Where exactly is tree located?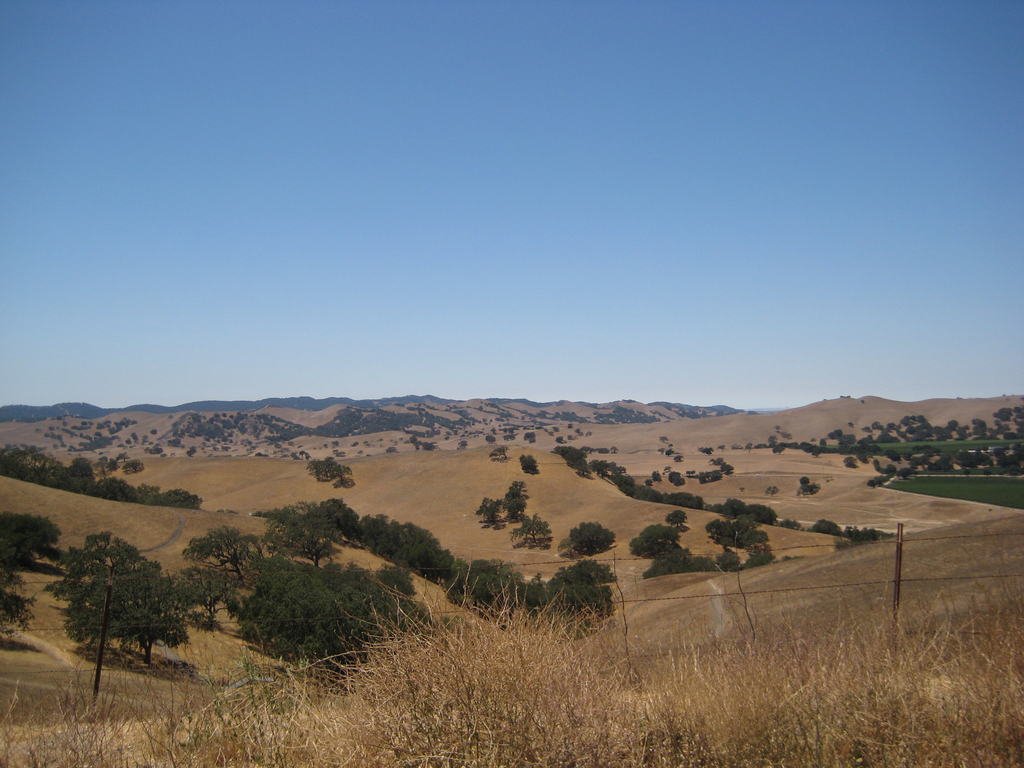
Its bounding box is 385/445/396/453.
